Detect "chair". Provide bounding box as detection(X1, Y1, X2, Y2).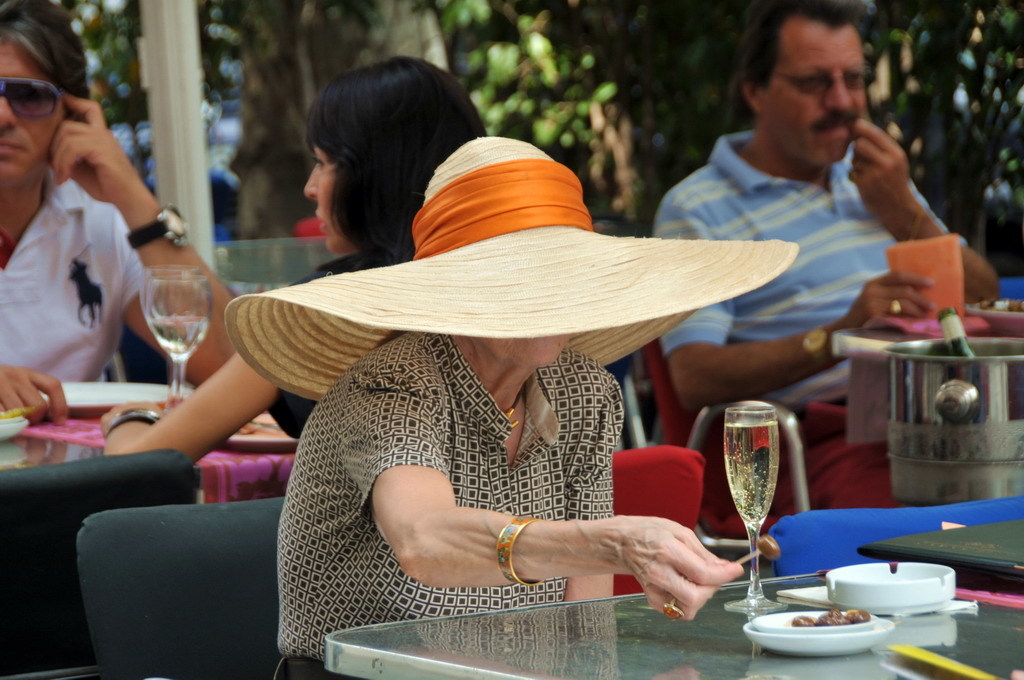
detection(0, 449, 195, 679).
